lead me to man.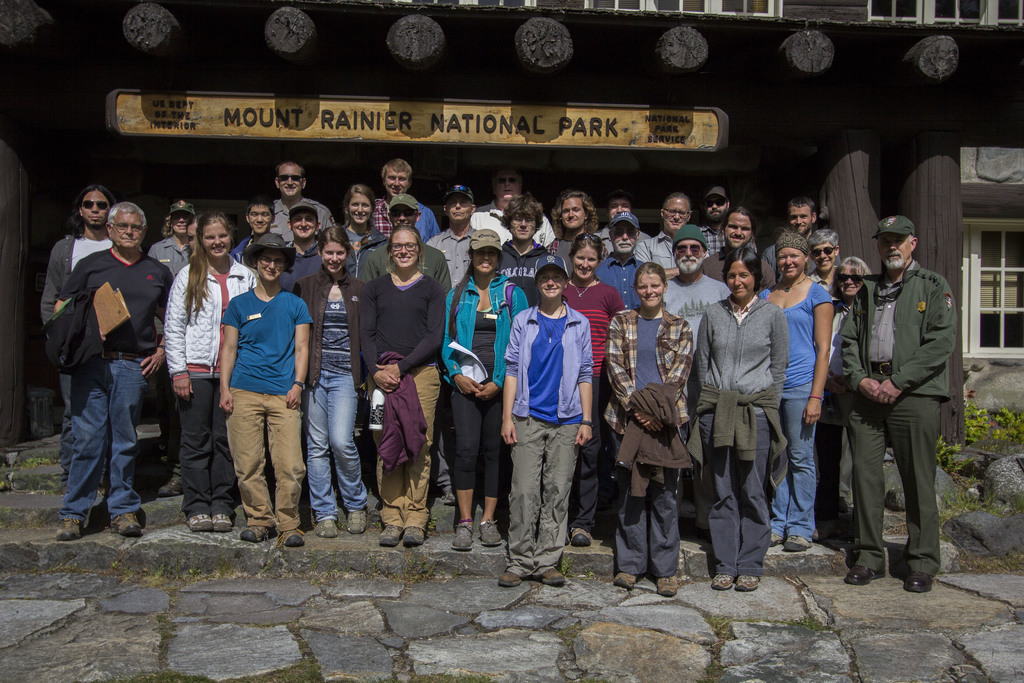
Lead to crop(140, 200, 202, 469).
